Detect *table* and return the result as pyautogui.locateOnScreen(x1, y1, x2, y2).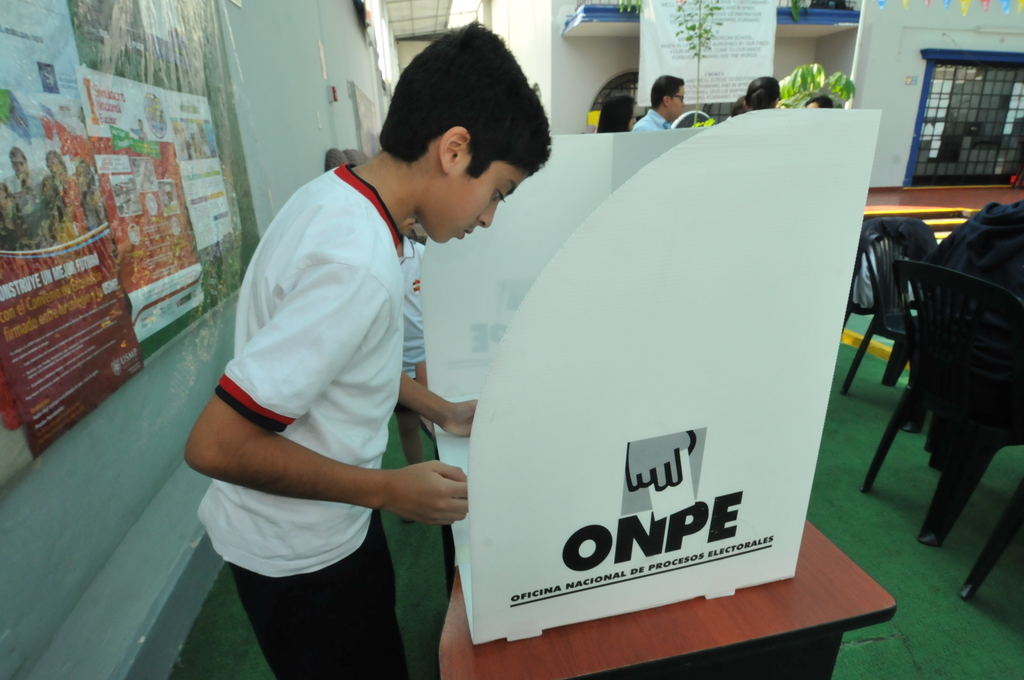
pyautogui.locateOnScreen(870, 181, 1023, 215).
